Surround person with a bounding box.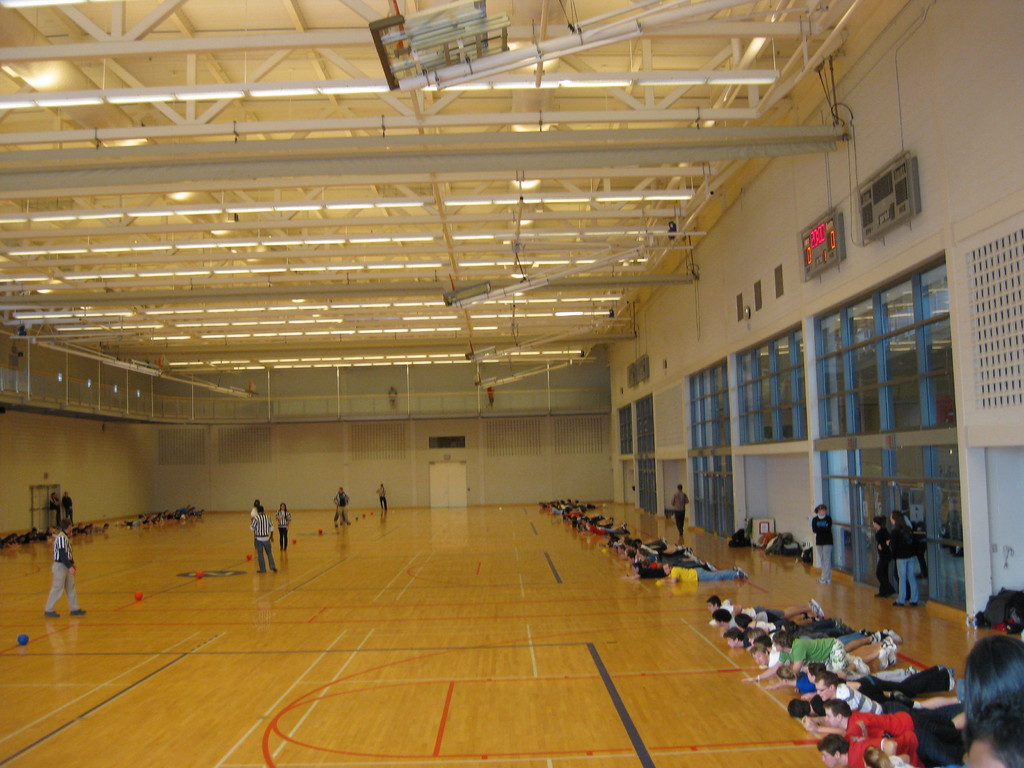
detection(59, 493, 72, 521).
